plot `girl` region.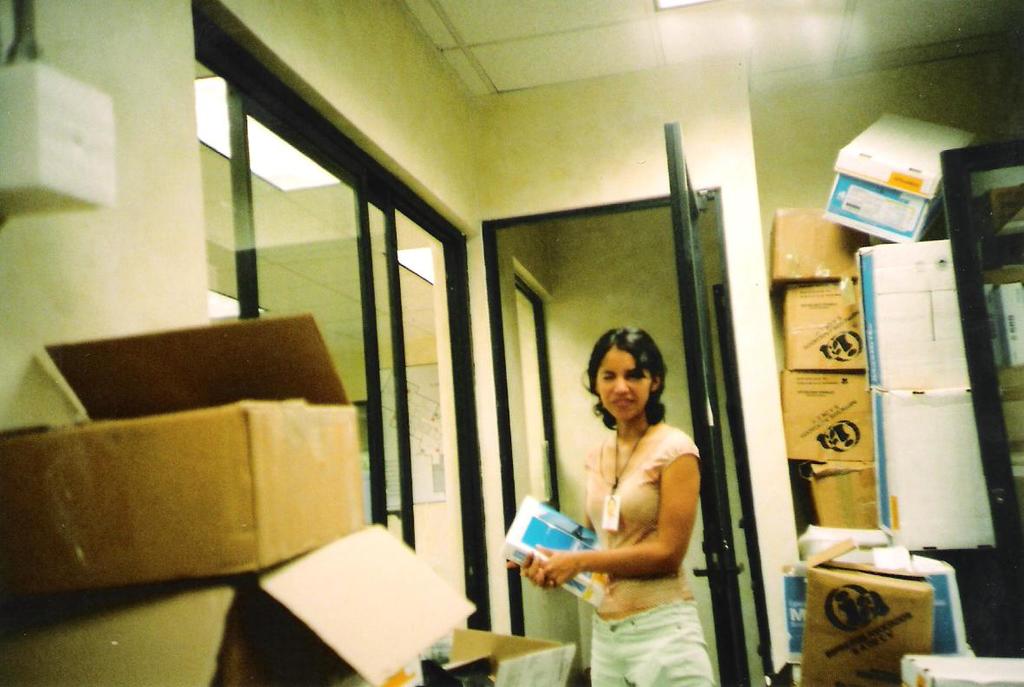
Plotted at [x1=480, y1=322, x2=711, y2=686].
